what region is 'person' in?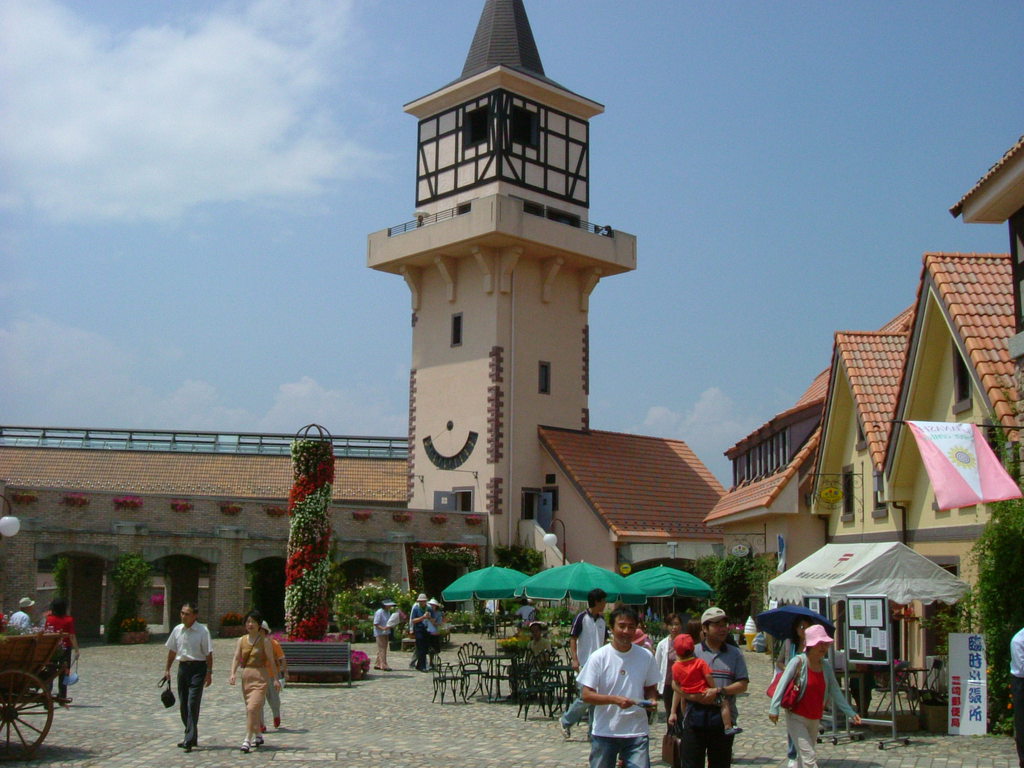
[x1=555, y1=582, x2=609, y2=744].
